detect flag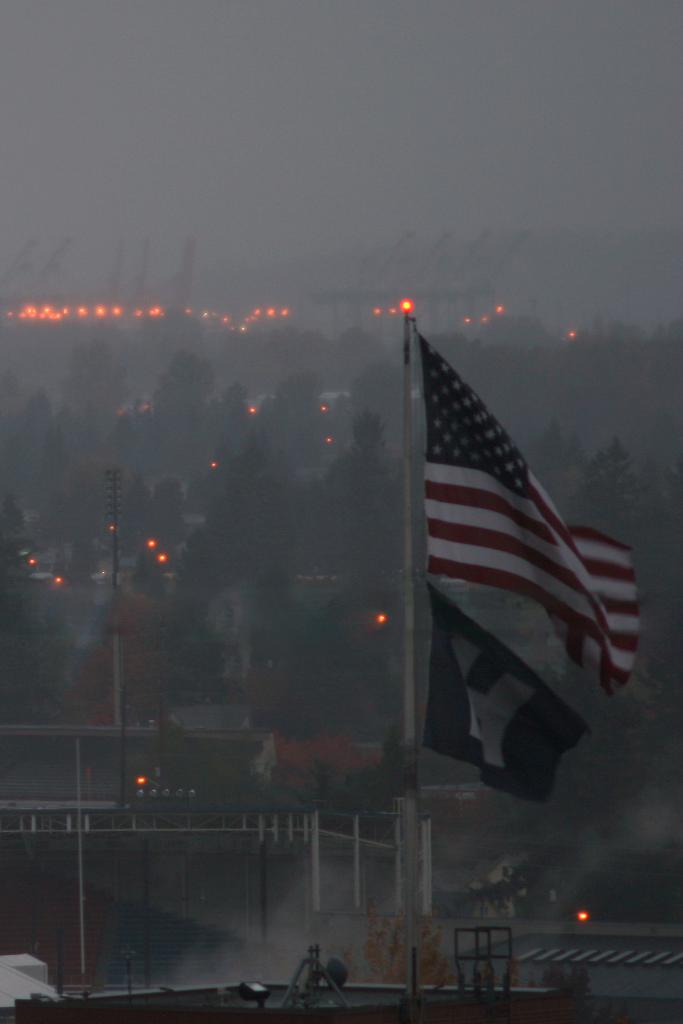
398 301 578 644
